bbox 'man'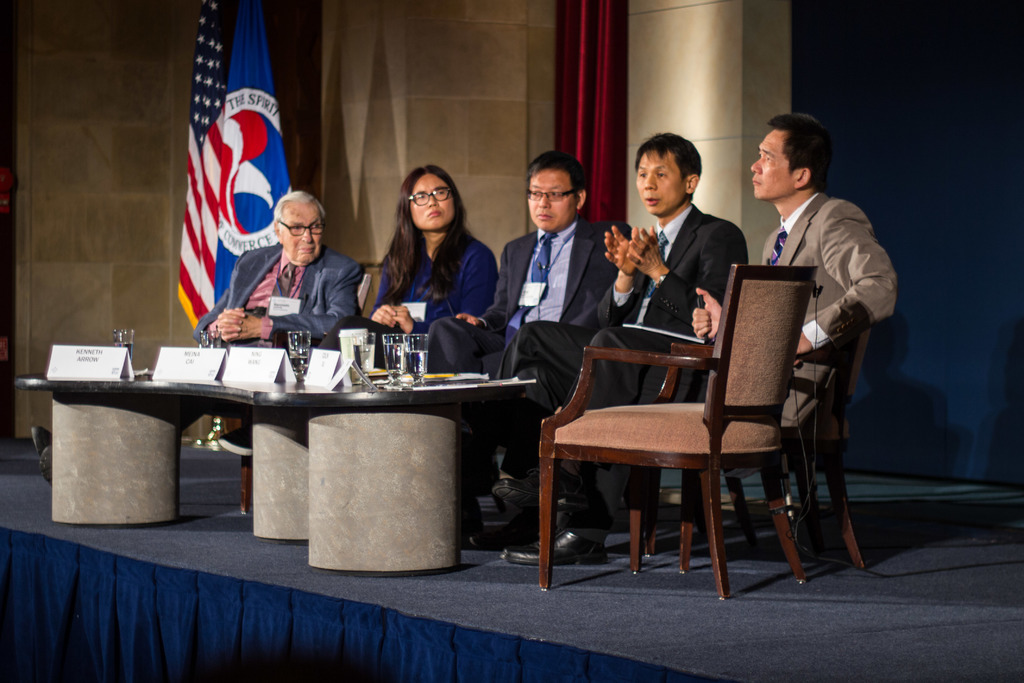
(x1=418, y1=143, x2=637, y2=511)
